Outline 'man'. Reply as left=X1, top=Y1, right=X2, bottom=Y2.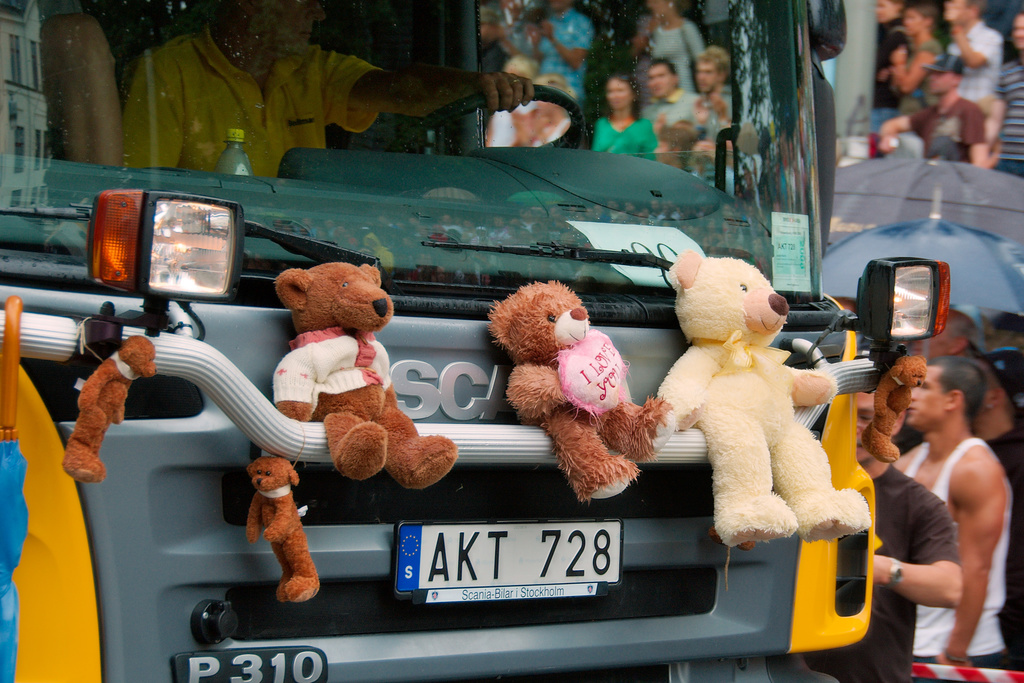
left=868, top=325, right=1023, bottom=670.
